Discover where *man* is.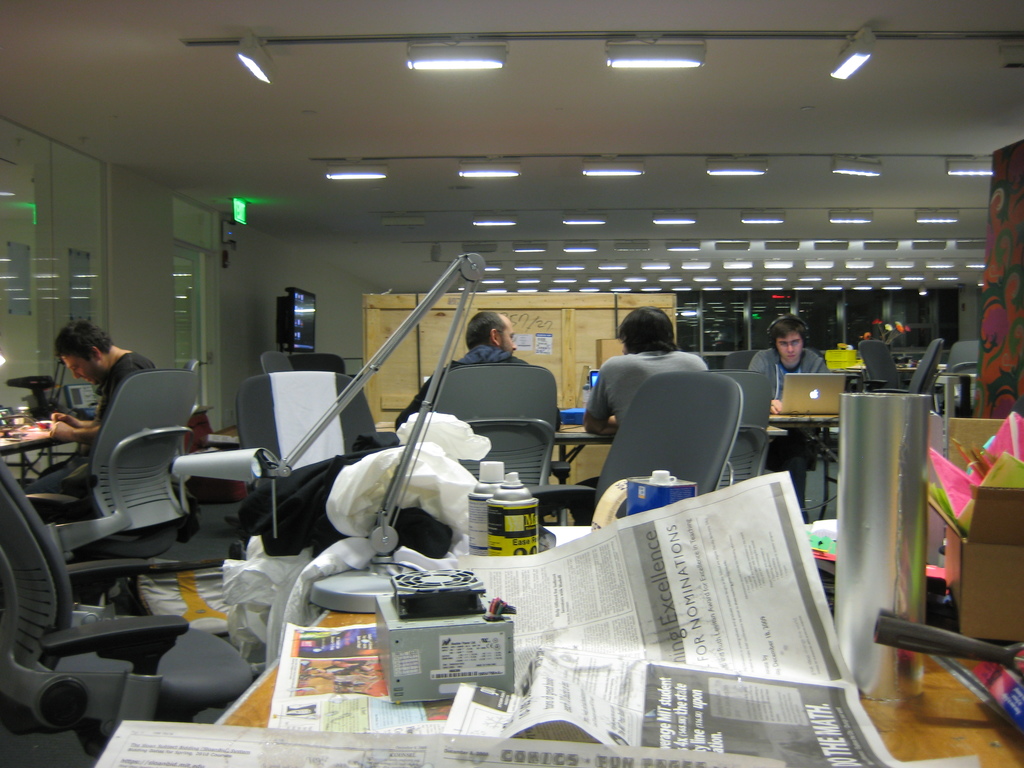
Discovered at 743, 316, 831, 517.
